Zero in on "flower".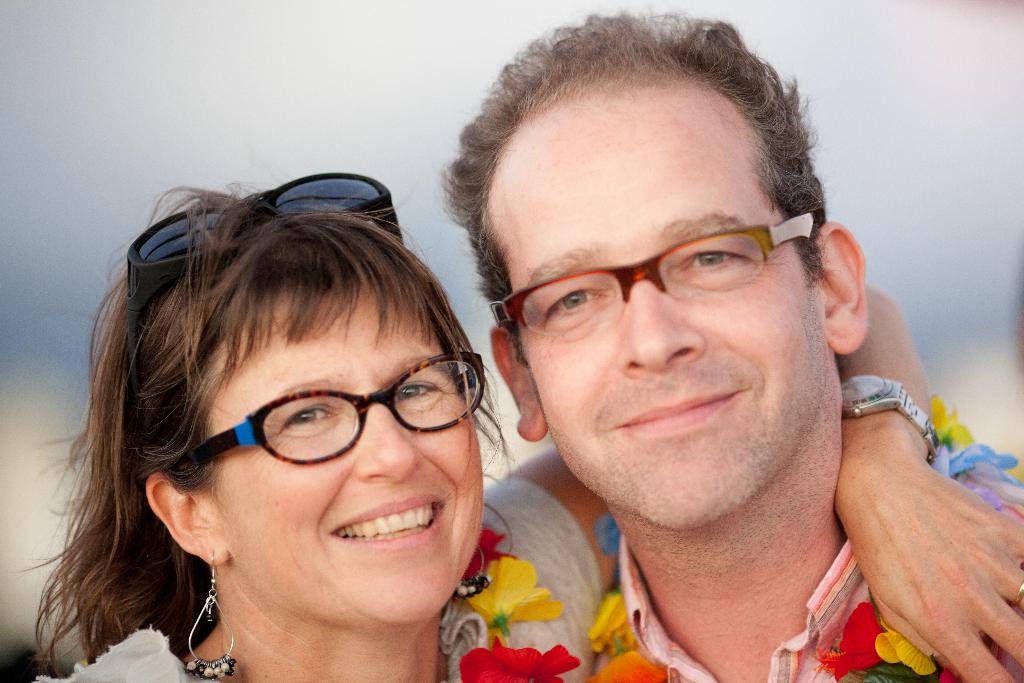
Zeroed in: x1=813, y1=602, x2=886, y2=682.
